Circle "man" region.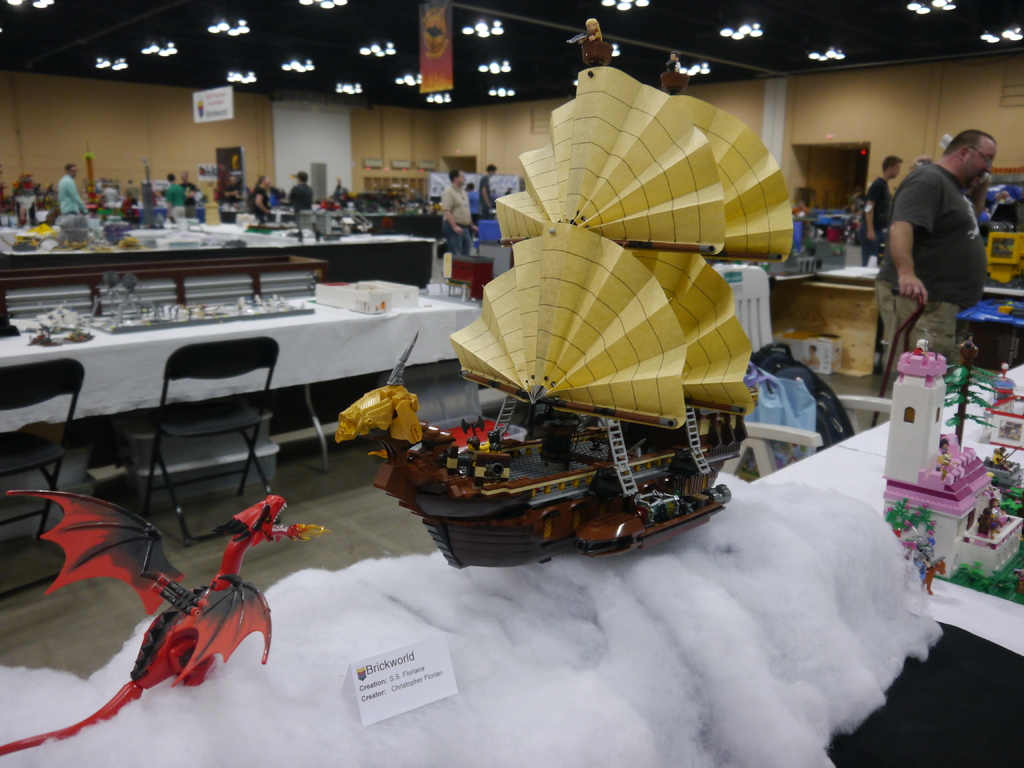
Region: (x1=864, y1=154, x2=904, y2=270).
